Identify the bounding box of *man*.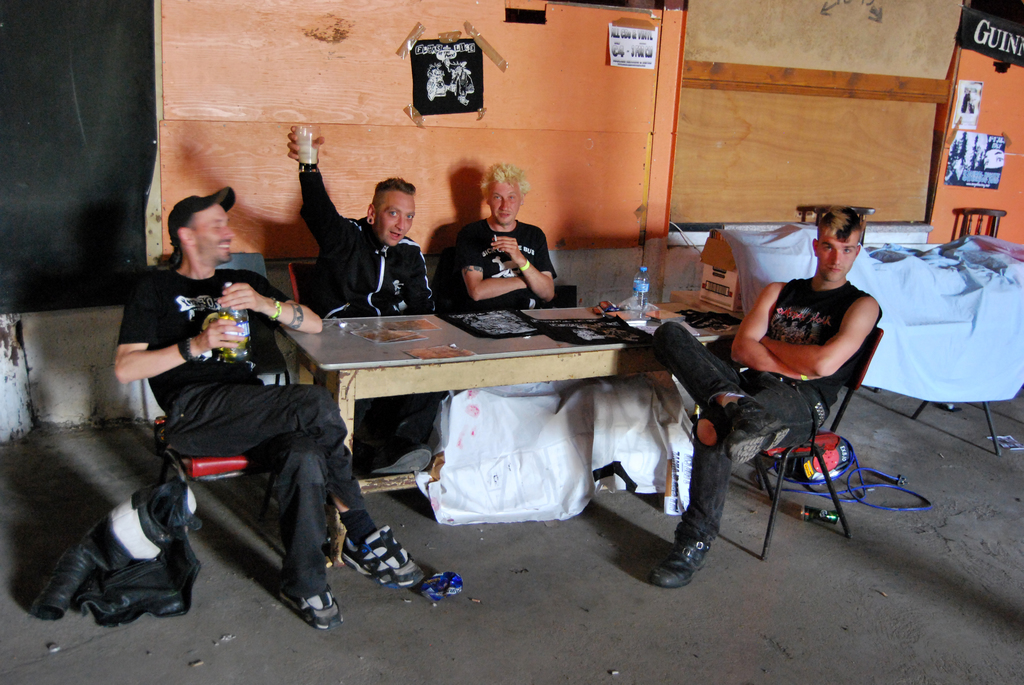
detection(291, 126, 433, 317).
